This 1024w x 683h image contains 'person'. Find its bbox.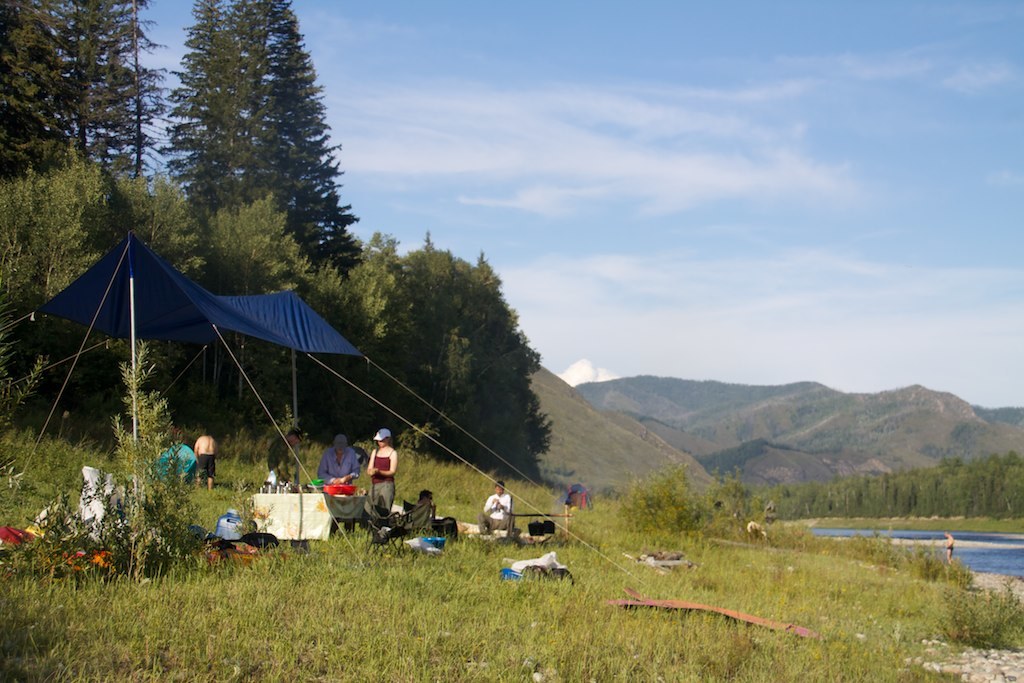
192, 431, 219, 490.
